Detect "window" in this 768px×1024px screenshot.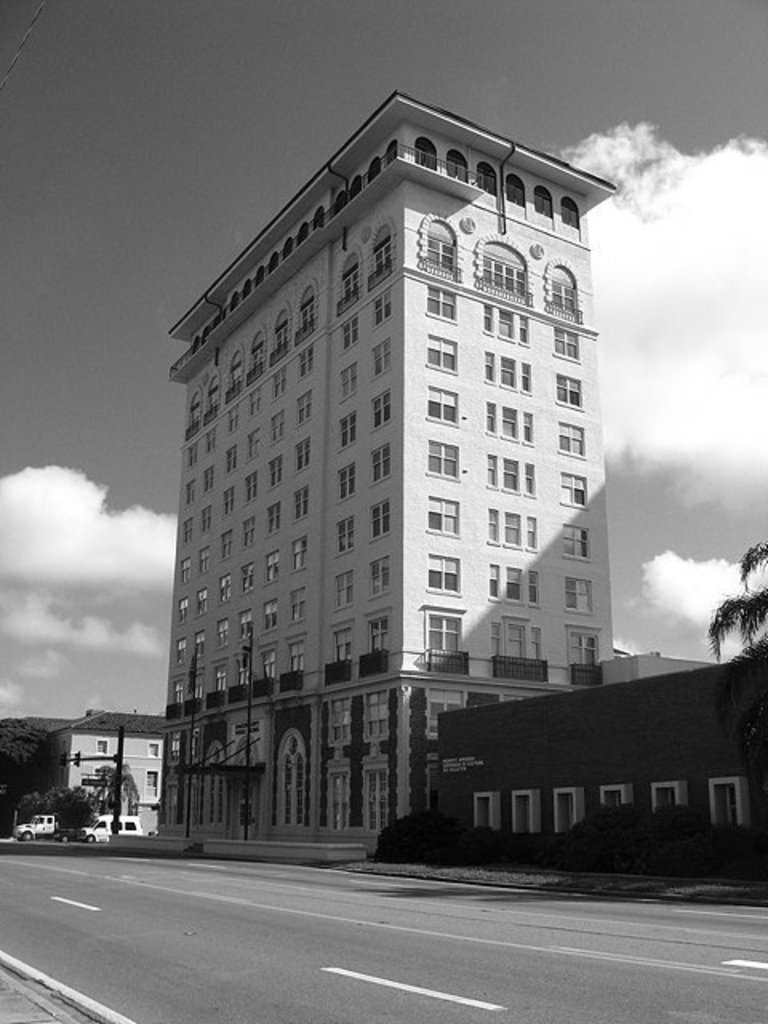
Detection: [312, 206, 325, 229].
